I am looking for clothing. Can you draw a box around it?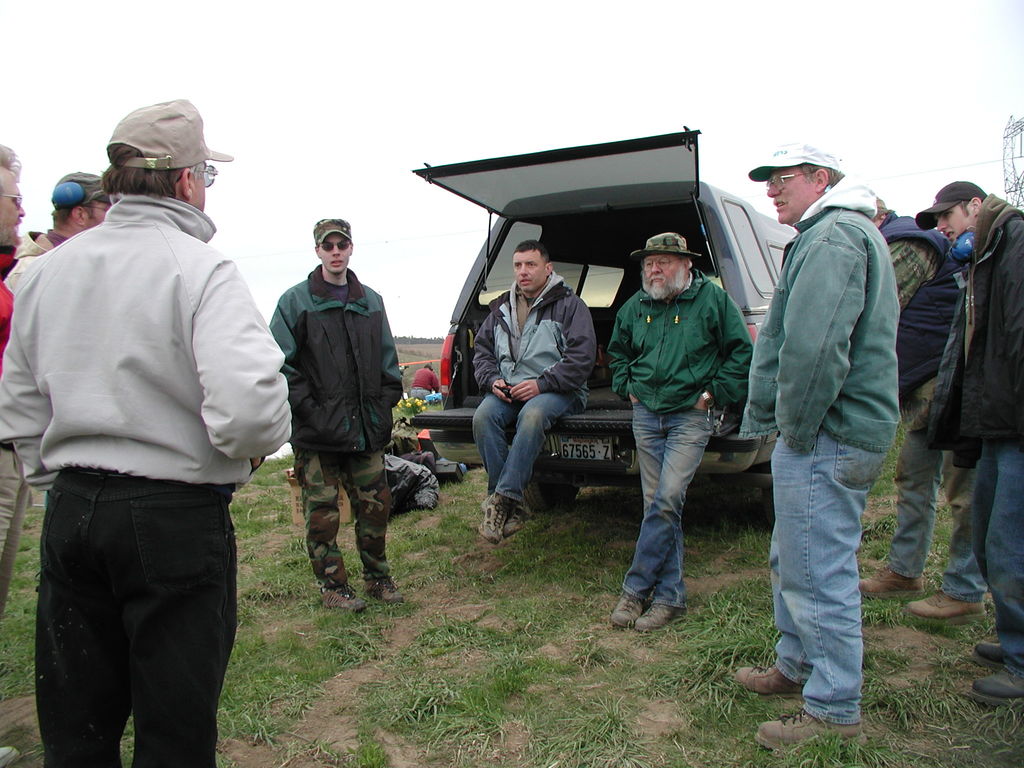
Sure, the bounding box is 268/262/405/599.
